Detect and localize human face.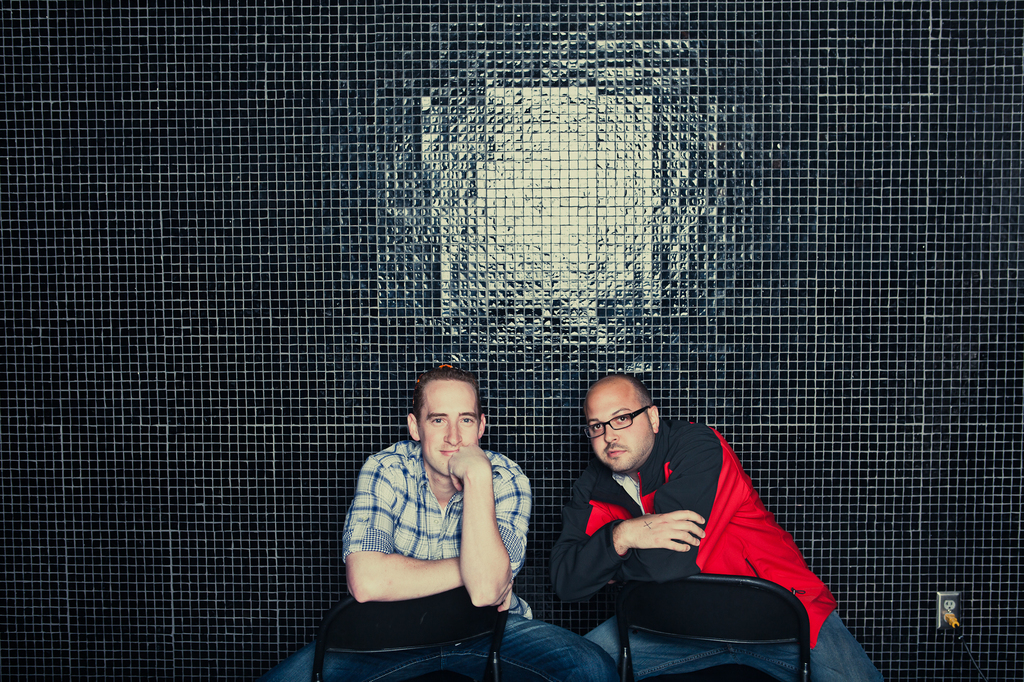
Localized at [414,383,480,477].
